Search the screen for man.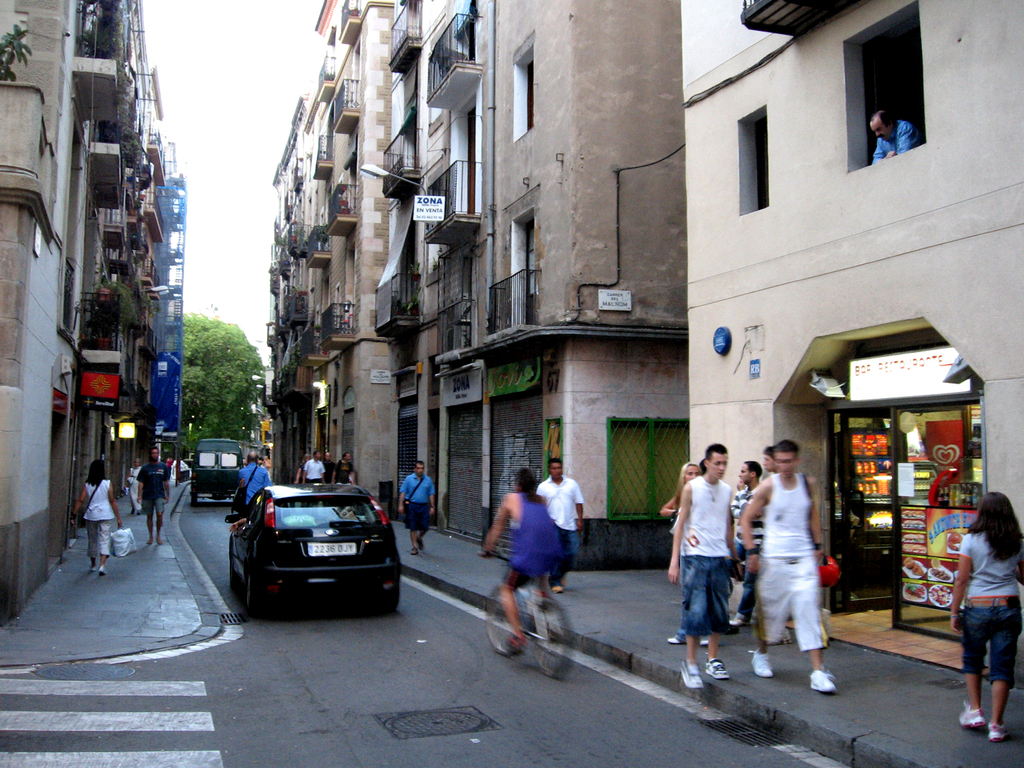
Found at 337,455,359,489.
